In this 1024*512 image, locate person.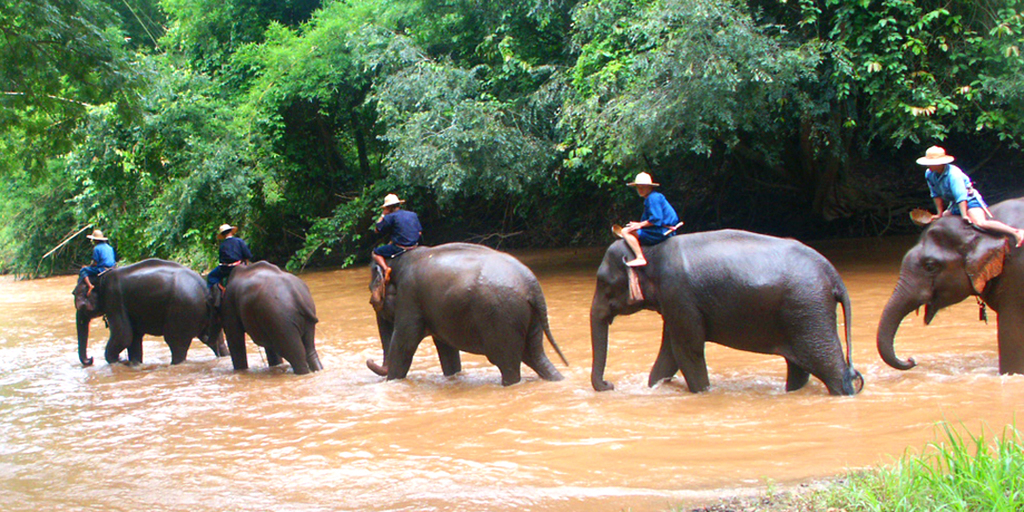
Bounding box: {"left": 916, "top": 138, "right": 1001, "bottom": 241}.
